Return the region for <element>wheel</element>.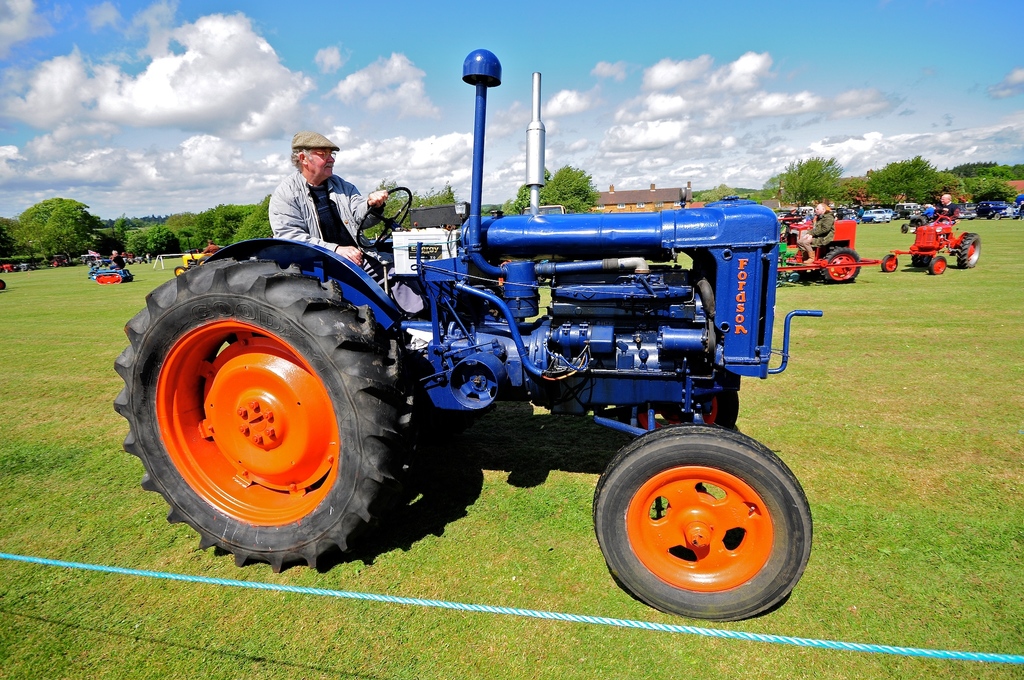
bbox=(958, 233, 984, 268).
